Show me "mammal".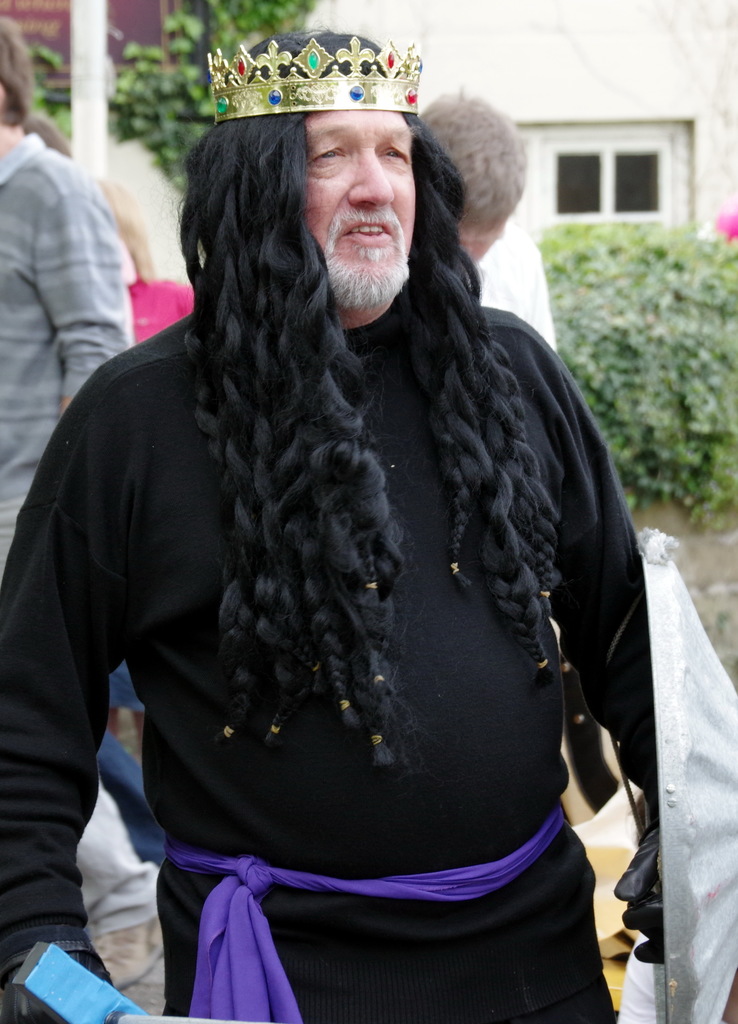
"mammal" is here: <region>10, 67, 682, 990</region>.
